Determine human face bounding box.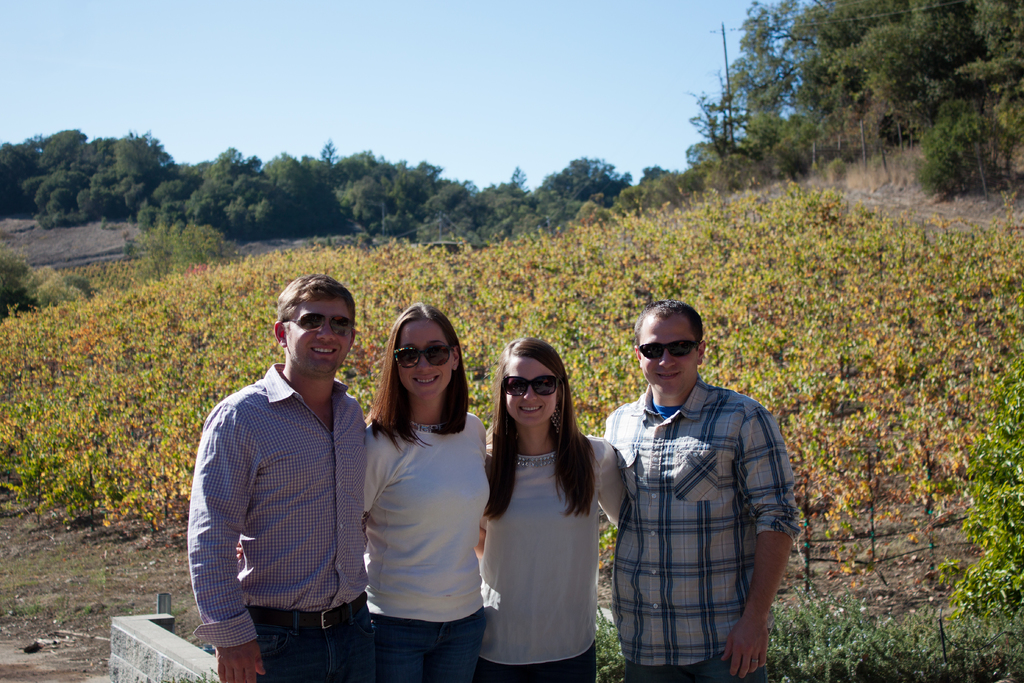
Determined: locate(643, 320, 700, 395).
